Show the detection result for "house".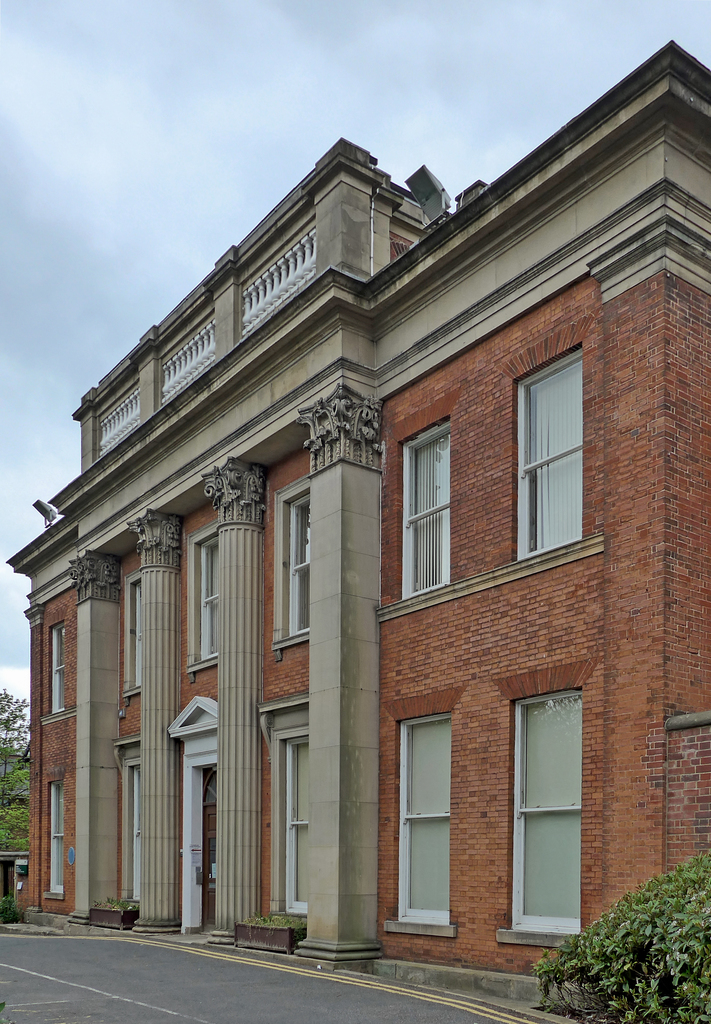
[x1=1, y1=29, x2=710, y2=989].
